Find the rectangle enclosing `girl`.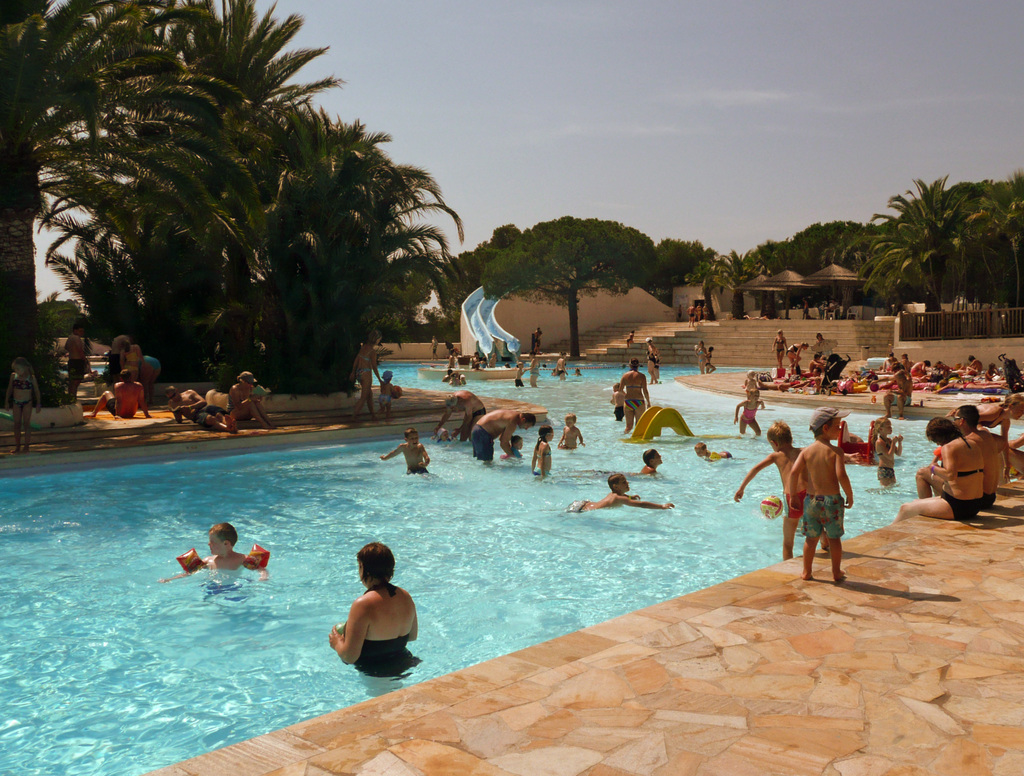
<box>737,387,765,430</box>.
